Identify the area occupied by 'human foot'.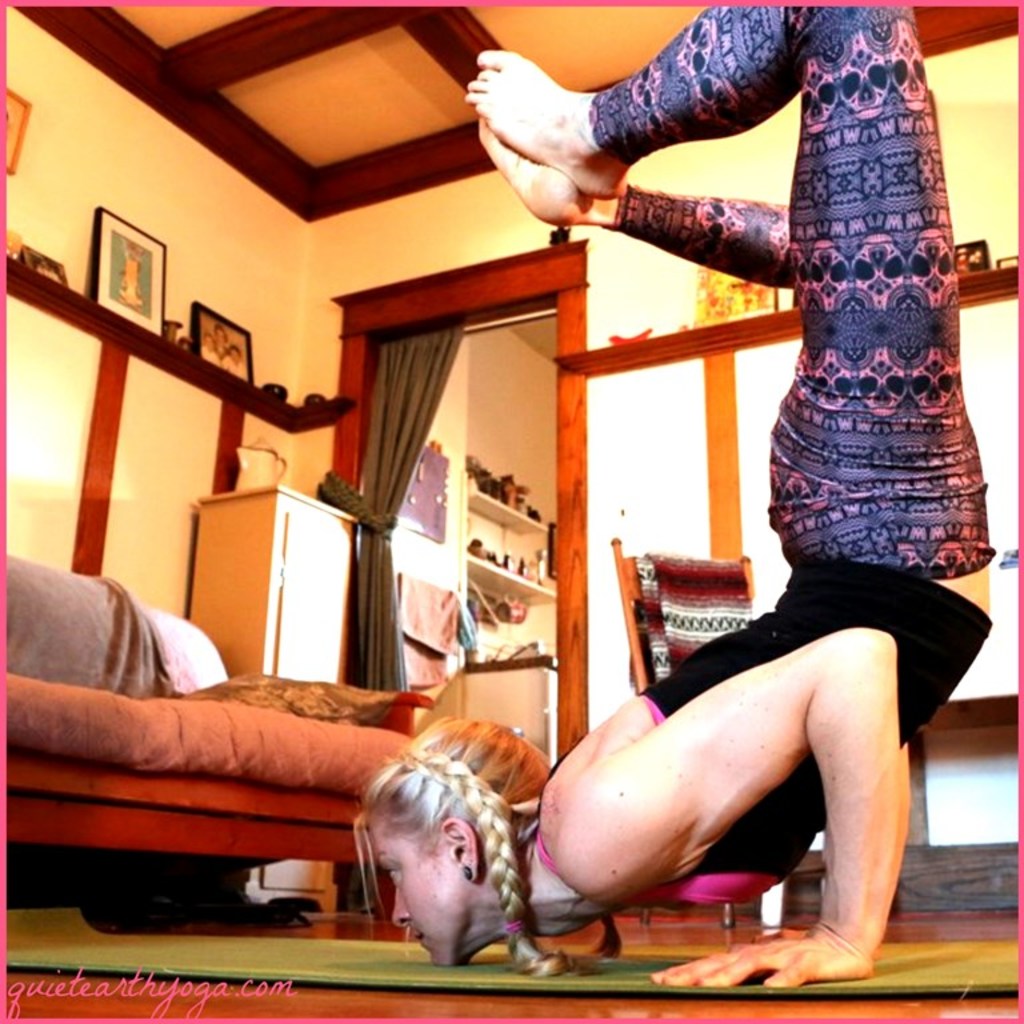
Area: detection(460, 39, 645, 203).
